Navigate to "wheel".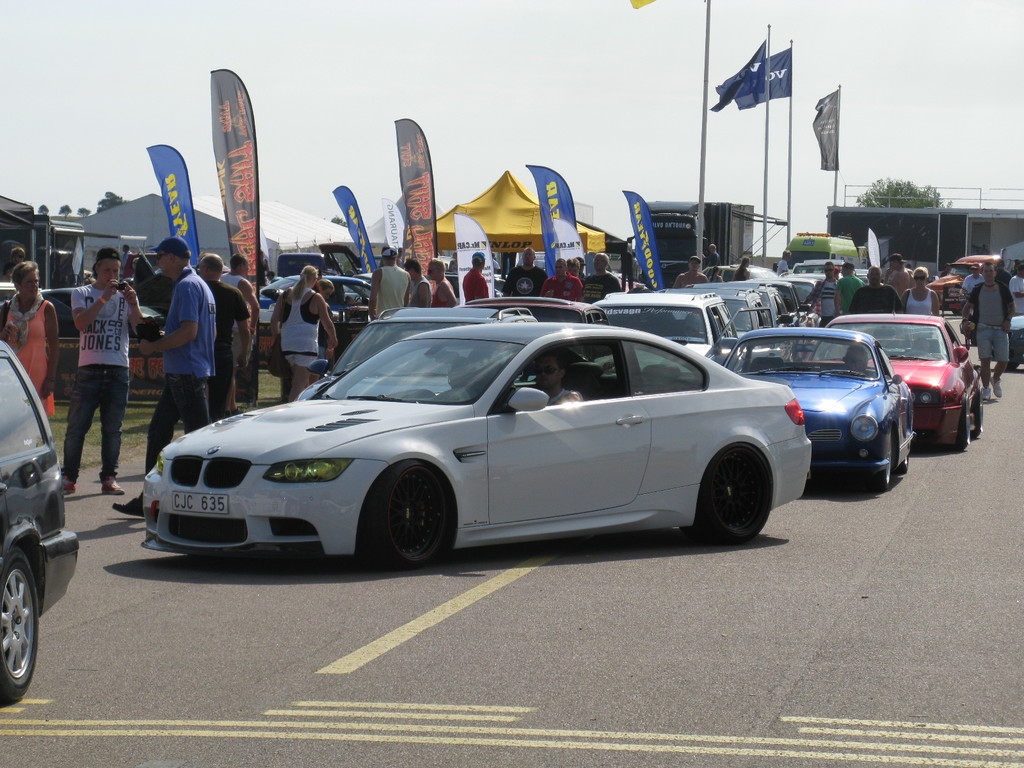
Navigation target: [362, 476, 449, 558].
